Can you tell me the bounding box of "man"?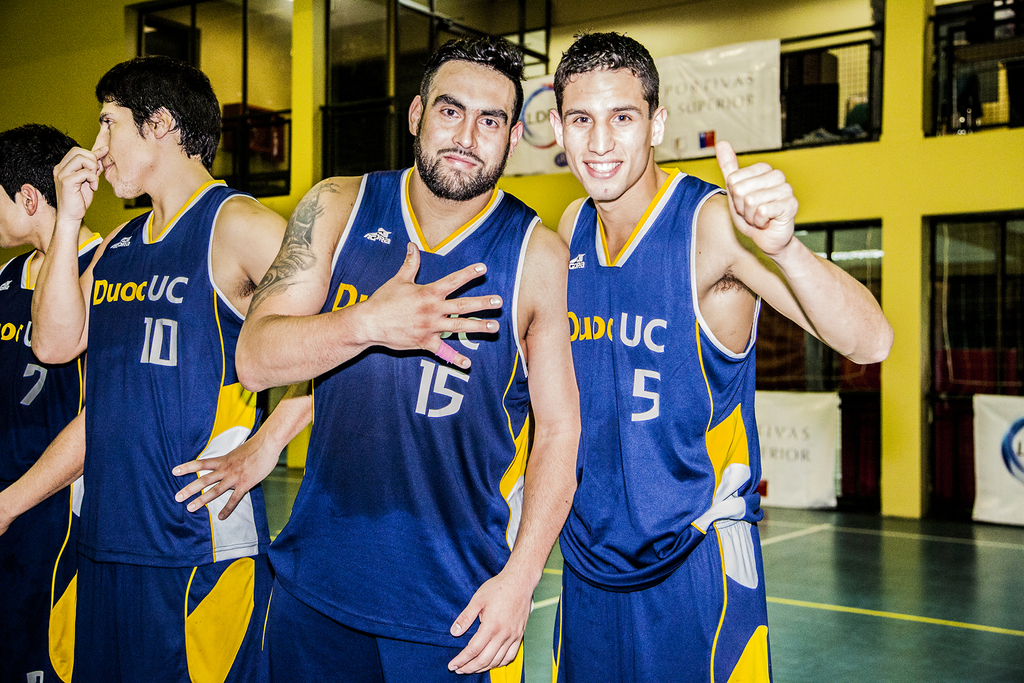
pyautogui.locateOnScreen(29, 48, 320, 682).
